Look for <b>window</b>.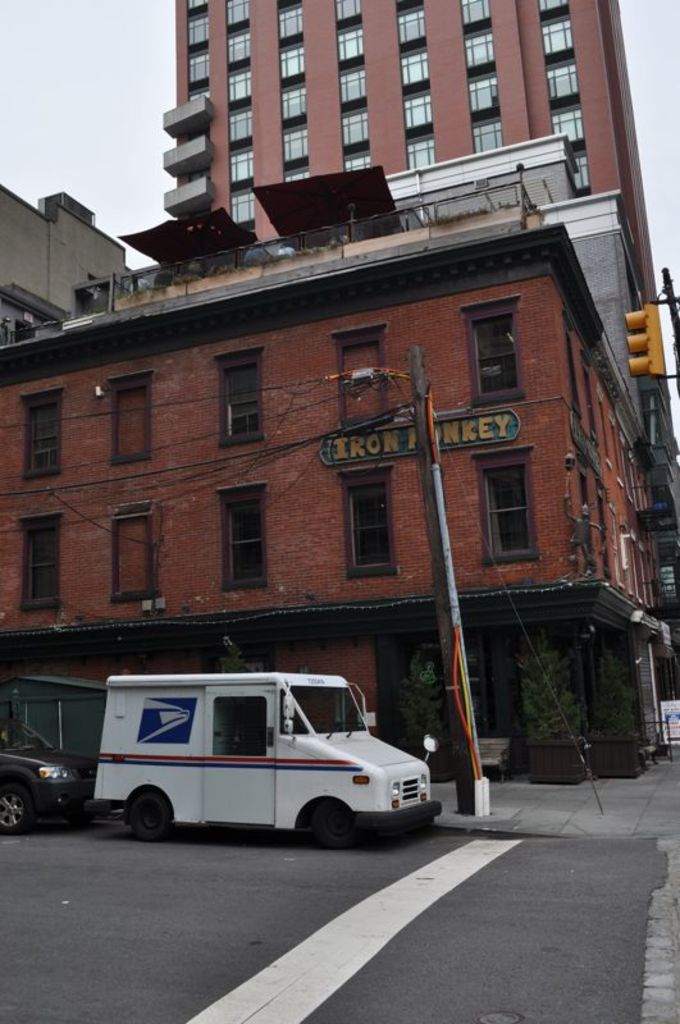
Found: bbox(228, 151, 256, 188).
